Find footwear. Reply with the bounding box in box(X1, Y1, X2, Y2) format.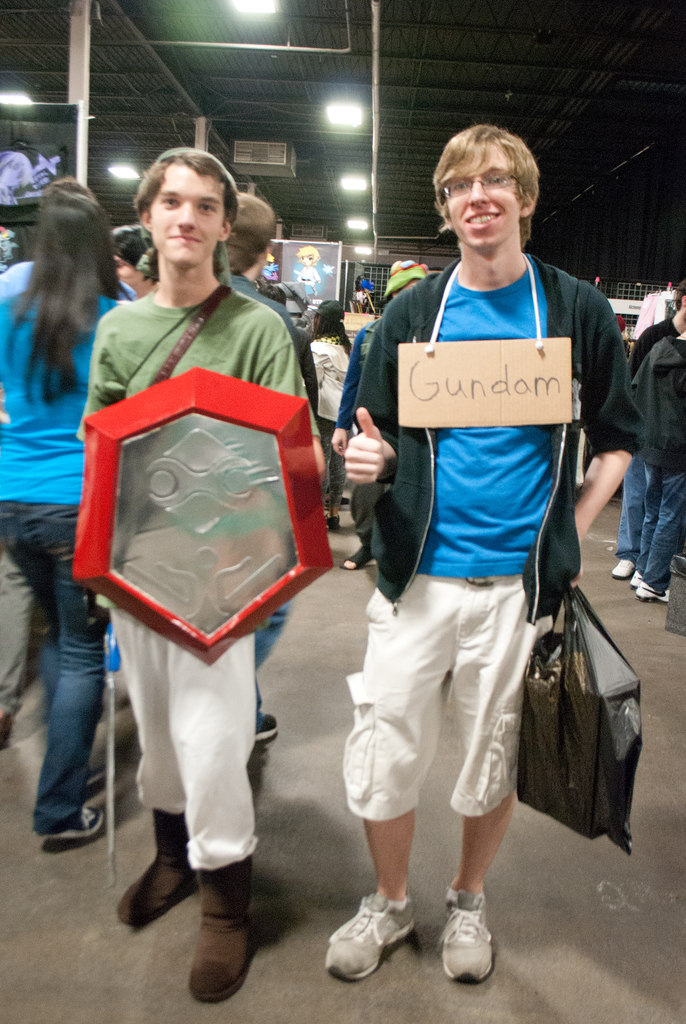
box(0, 712, 17, 749).
